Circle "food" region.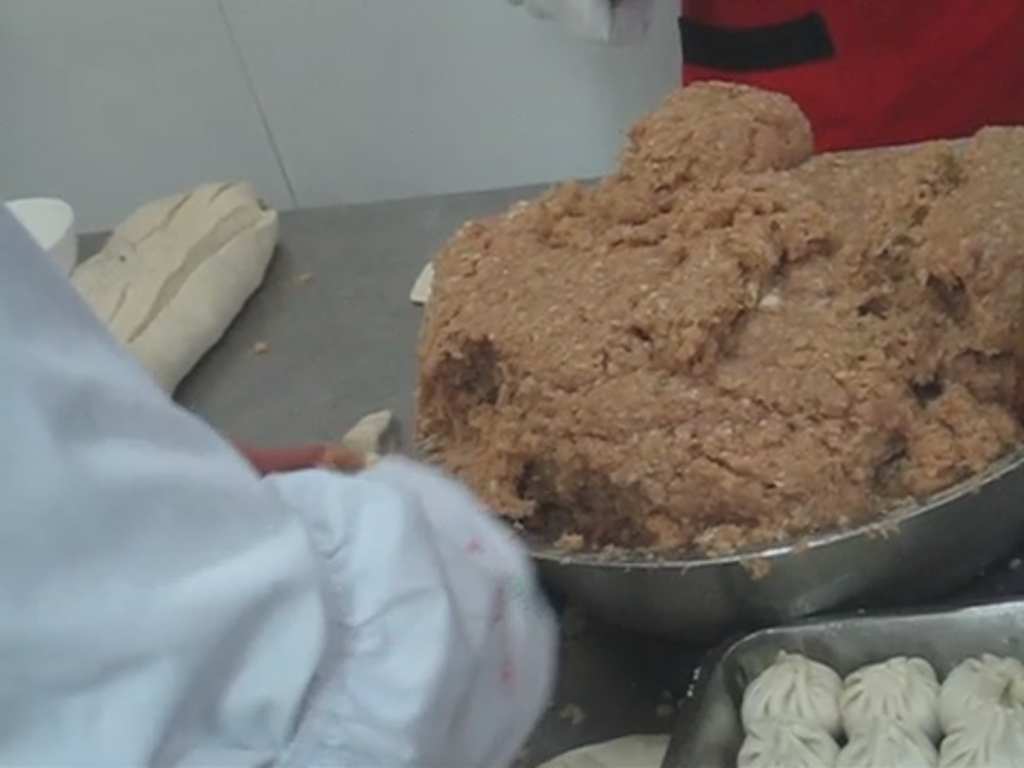
Region: bbox=(418, 75, 1022, 553).
